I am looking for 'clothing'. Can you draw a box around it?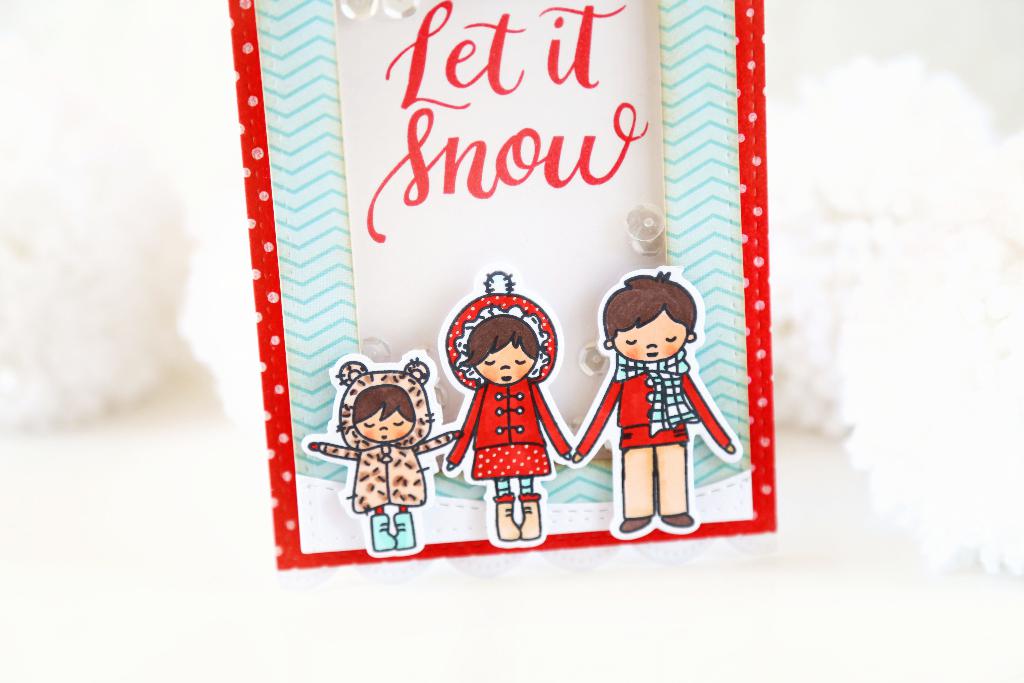
Sure, the bounding box is [left=445, top=374, right=569, bottom=479].
